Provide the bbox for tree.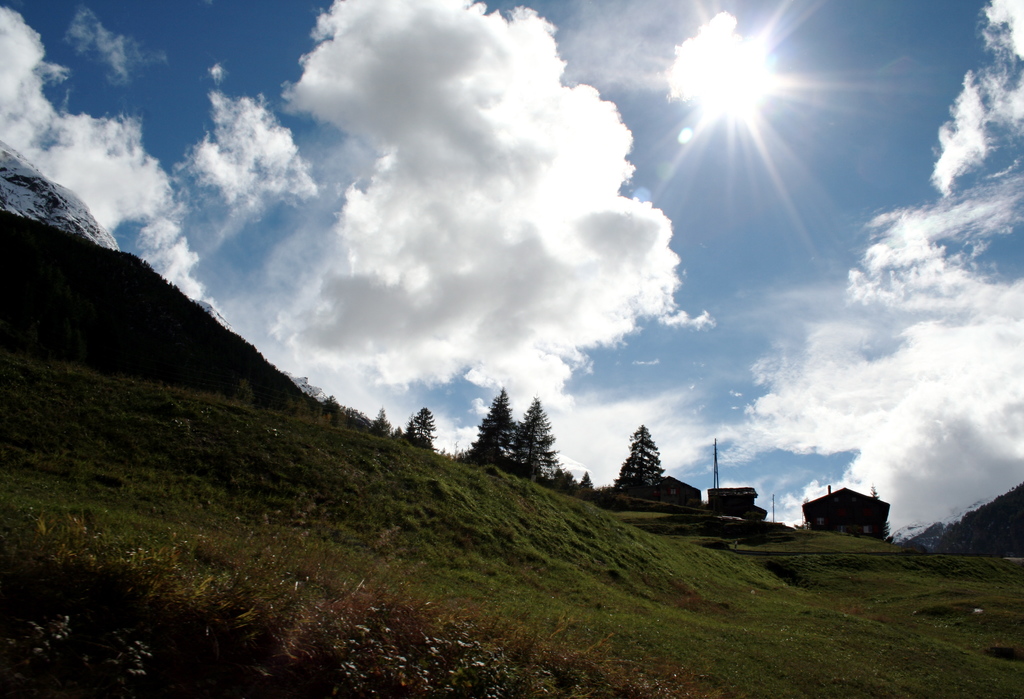
locate(563, 468, 578, 489).
